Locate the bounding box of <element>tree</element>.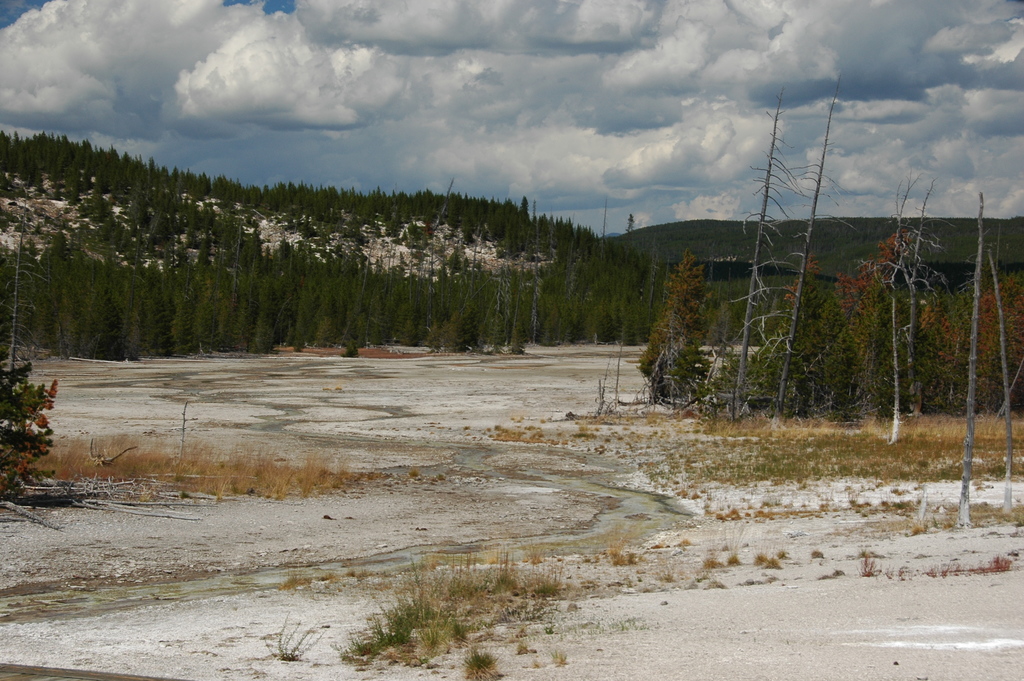
Bounding box: [x1=321, y1=257, x2=353, y2=347].
